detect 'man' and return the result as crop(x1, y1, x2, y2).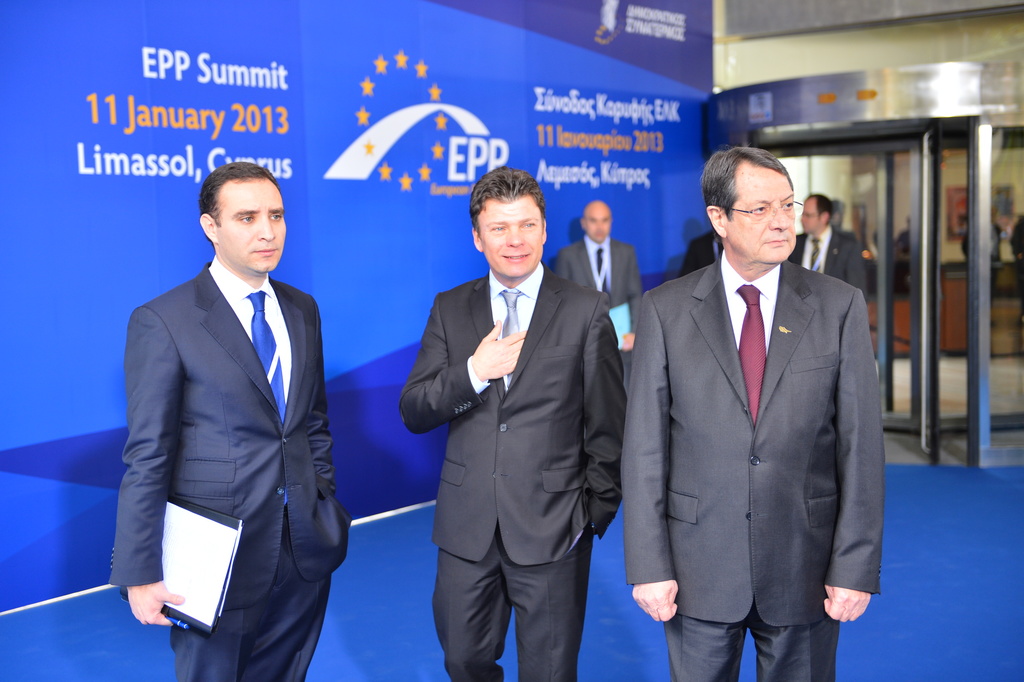
crop(788, 190, 867, 296).
